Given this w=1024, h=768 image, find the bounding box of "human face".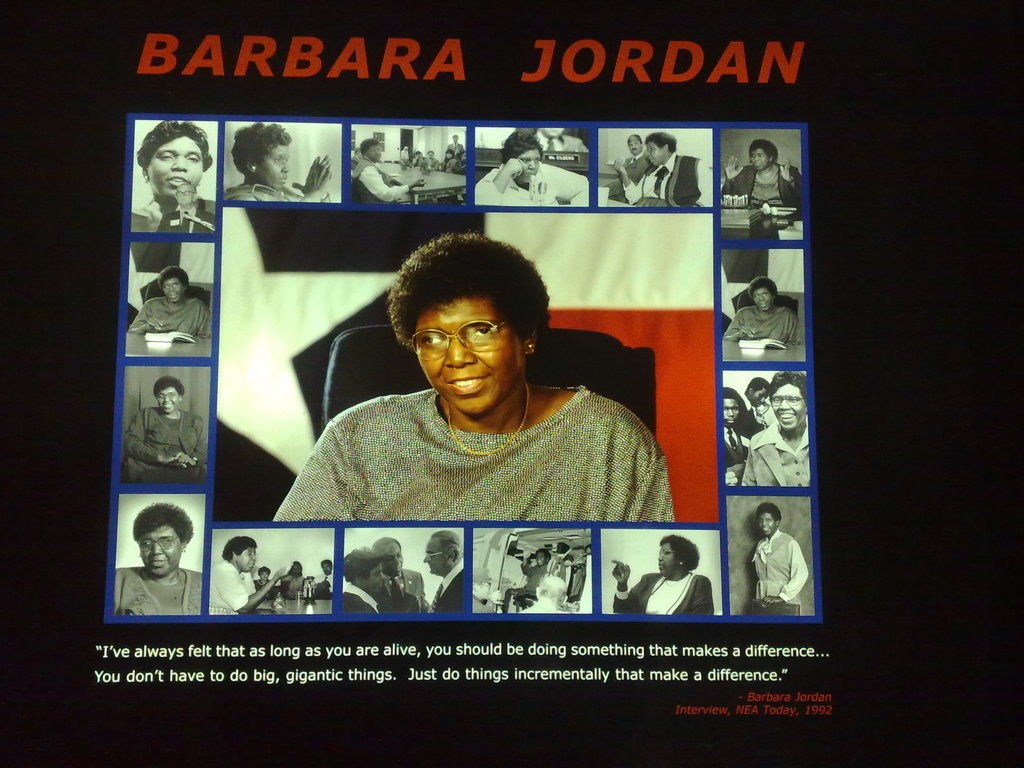
locate(420, 538, 449, 579).
